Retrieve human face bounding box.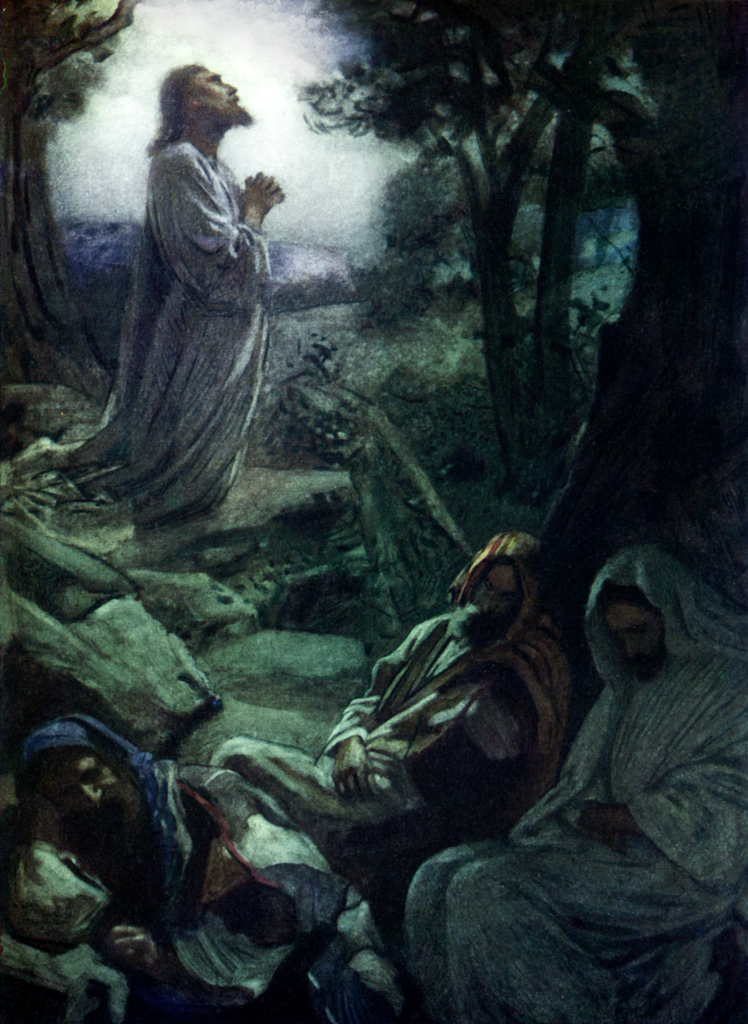
Bounding box: (63, 751, 132, 829).
